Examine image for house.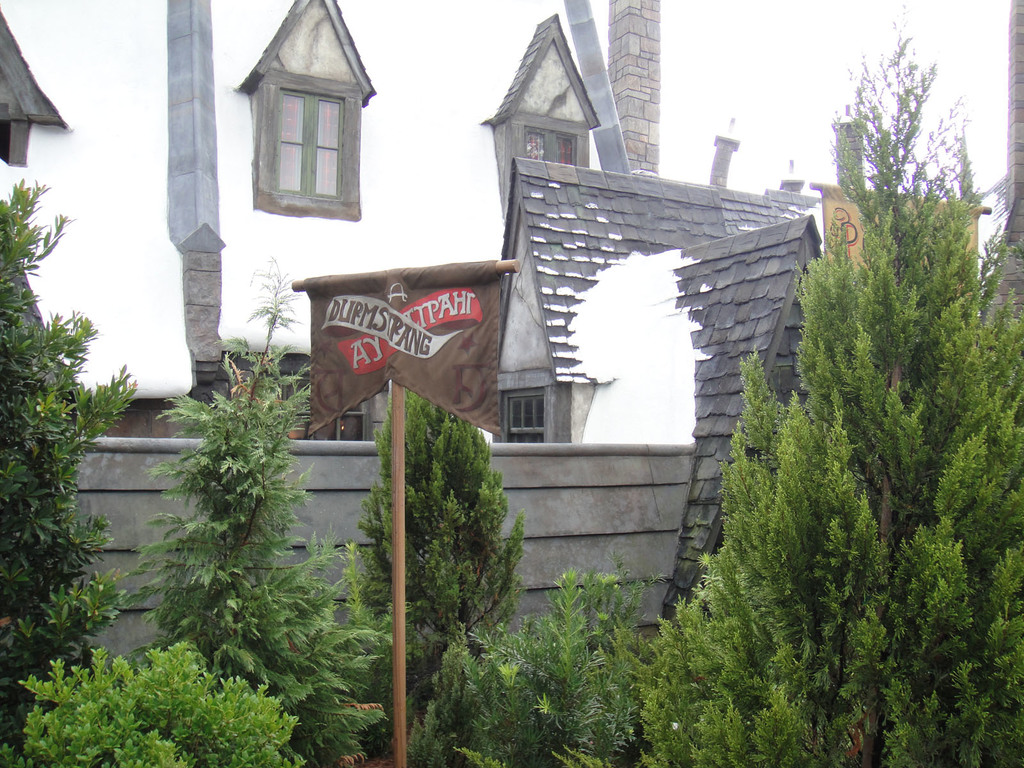
Examination result: bbox=[0, 0, 635, 438].
